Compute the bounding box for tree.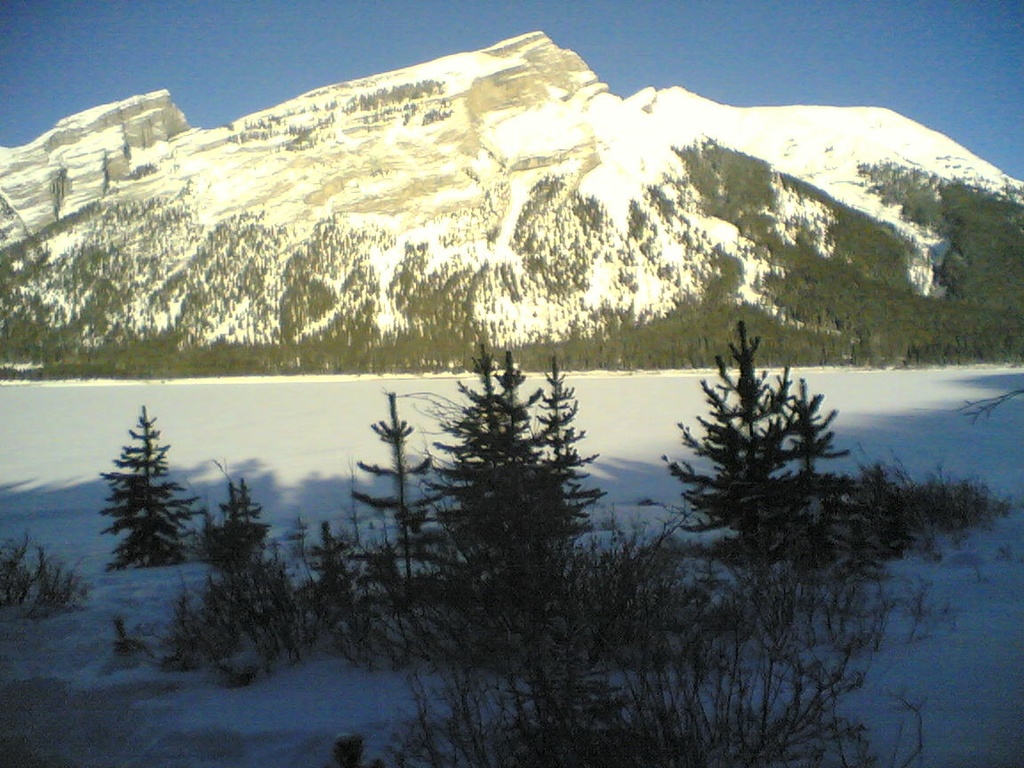
(x1=204, y1=487, x2=276, y2=571).
